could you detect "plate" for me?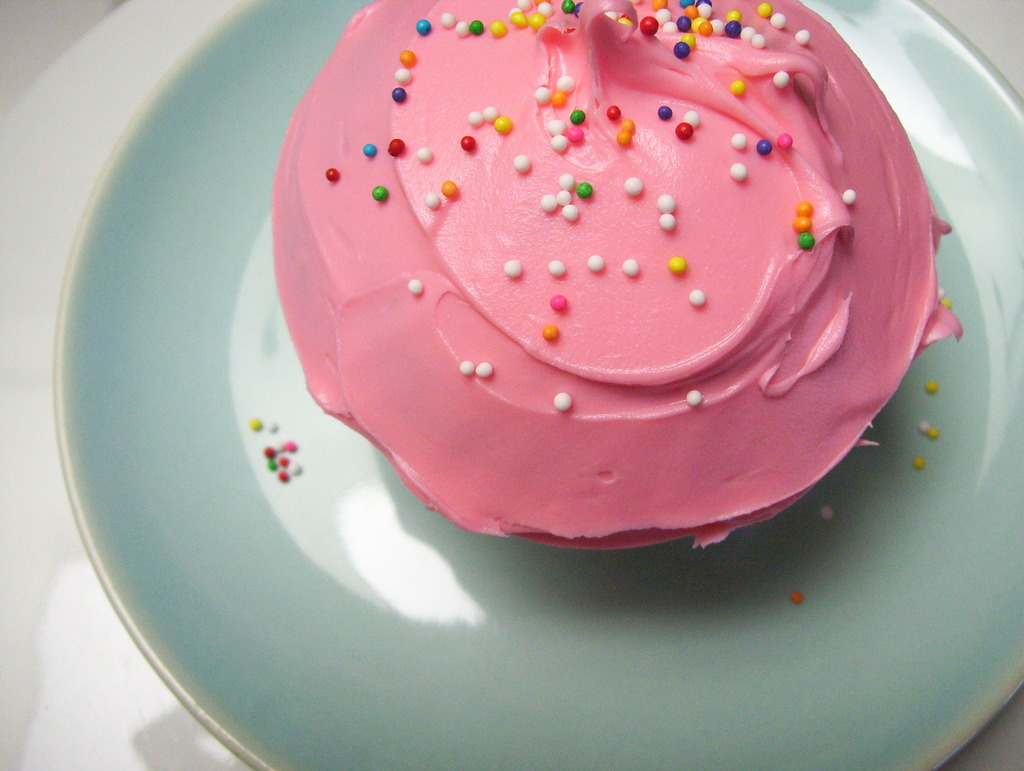
Detection result: select_region(49, 0, 1023, 770).
